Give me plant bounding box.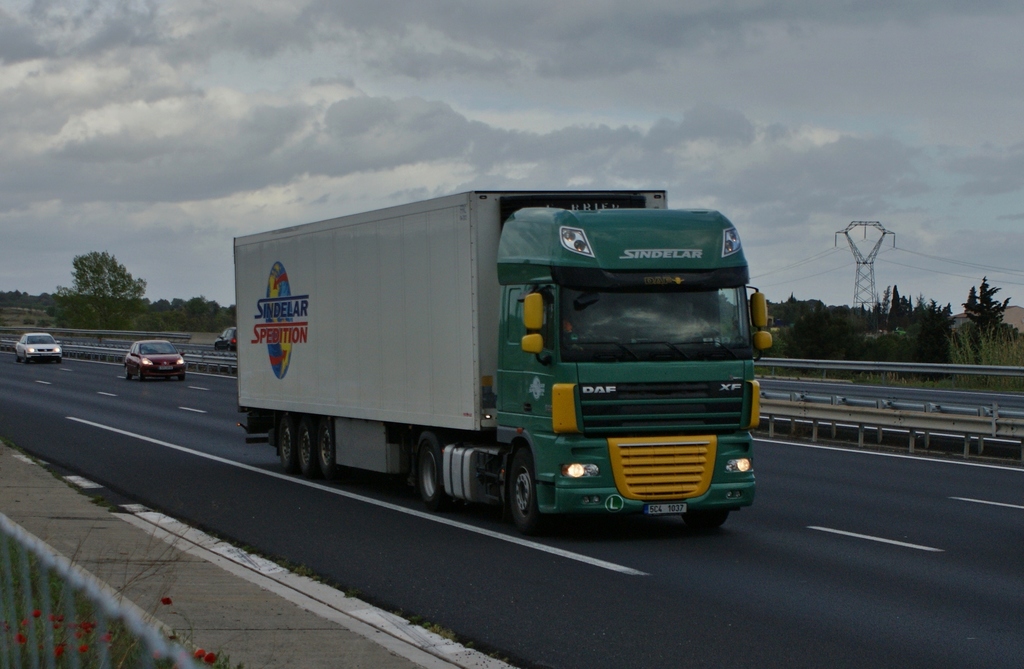
x1=851, y1=322, x2=945, y2=371.
